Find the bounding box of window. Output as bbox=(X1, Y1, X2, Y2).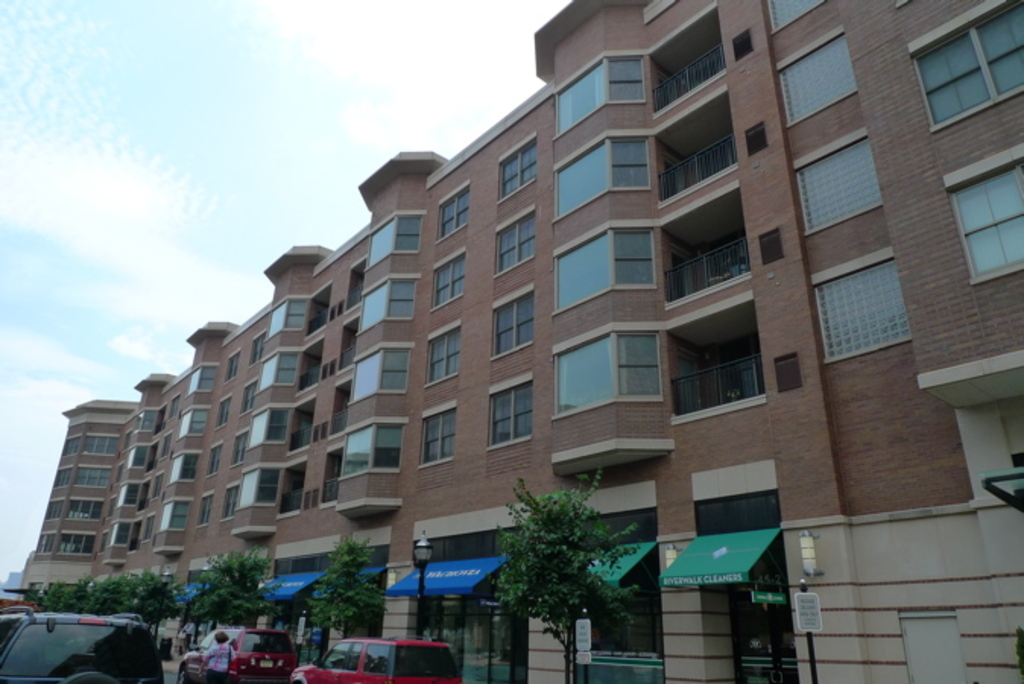
bbox=(947, 164, 1022, 287).
